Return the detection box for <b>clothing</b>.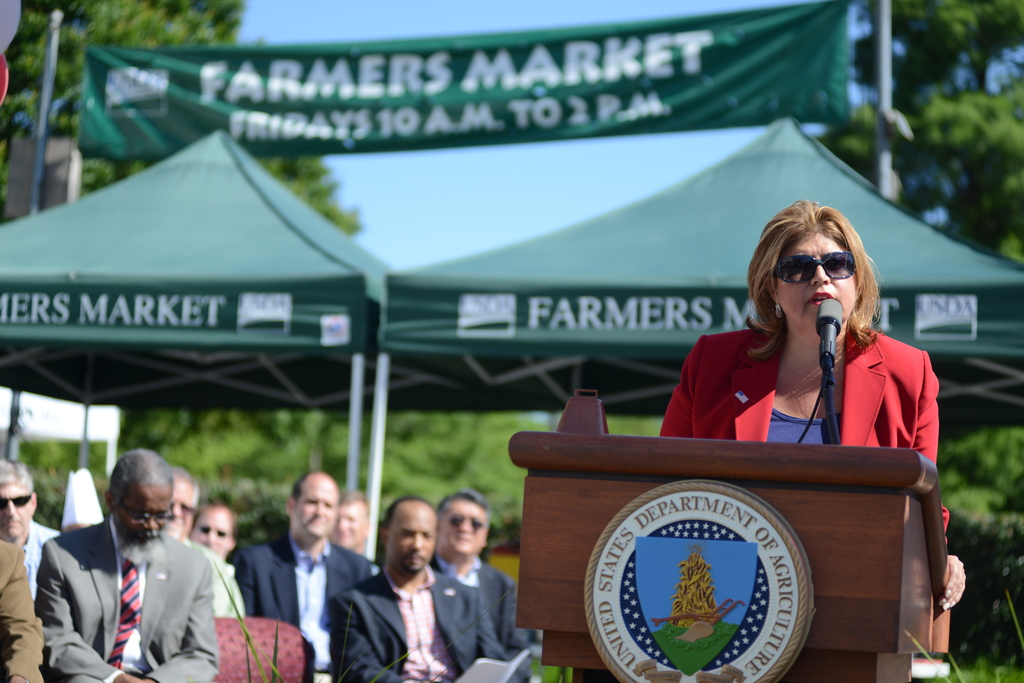
box(0, 537, 40, 682).
